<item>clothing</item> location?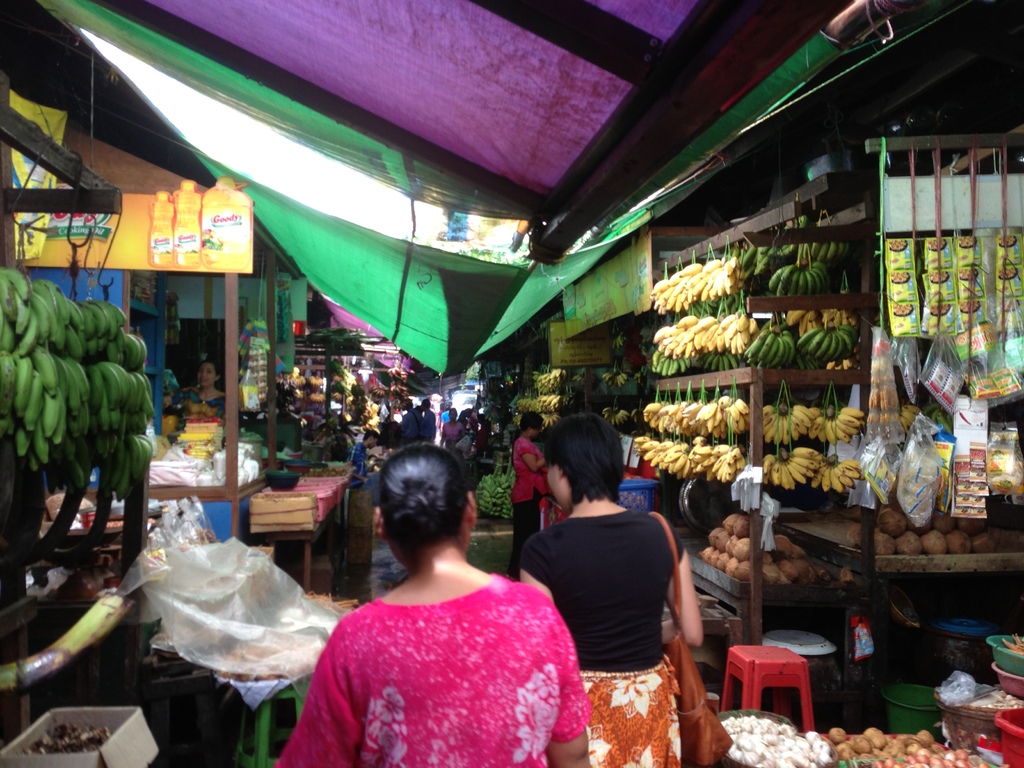
<region>420, 412, 438, 441</region>
